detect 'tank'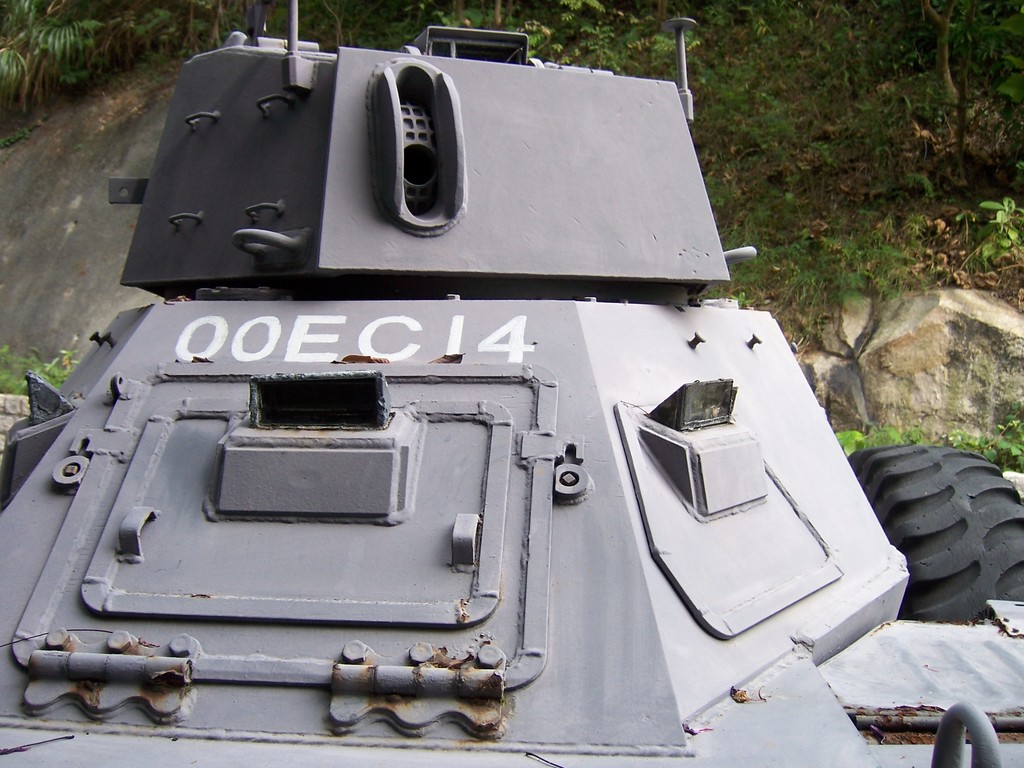
crop(0, 0, 1023, 767)
